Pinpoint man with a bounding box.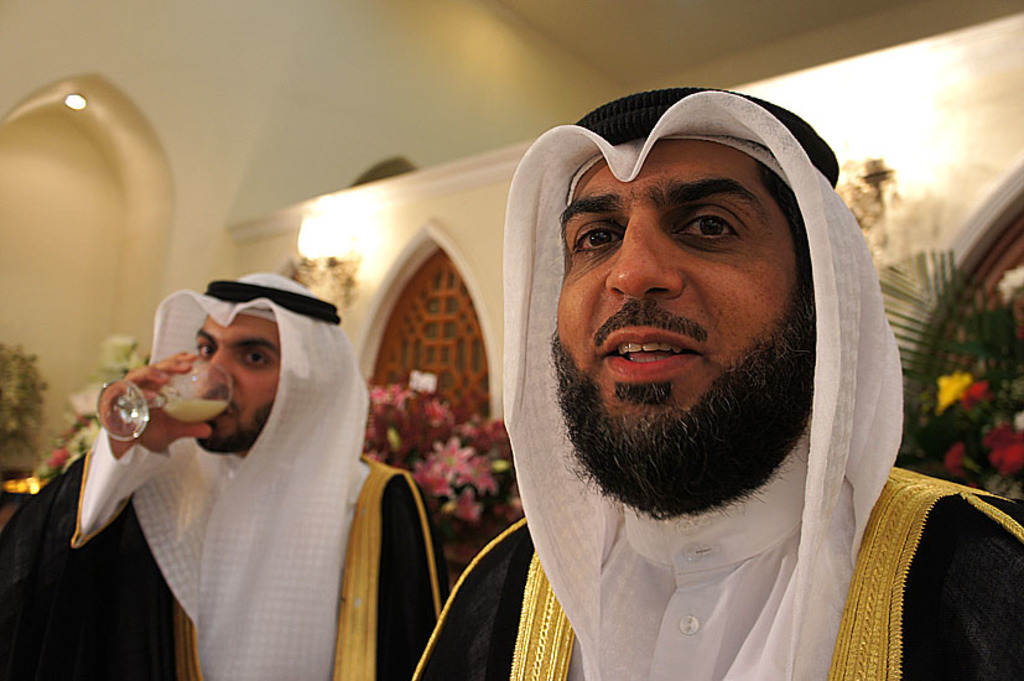
Rect(0, 266, 445, 680).
